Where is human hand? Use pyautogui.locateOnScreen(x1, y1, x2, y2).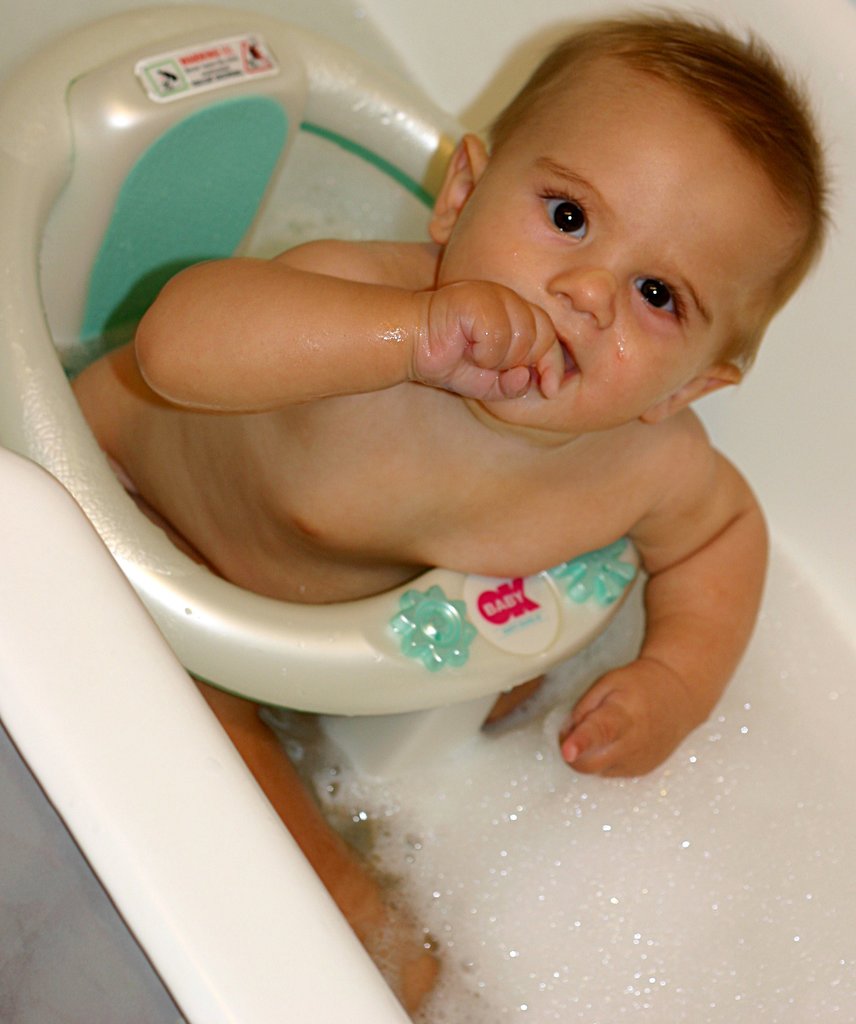
pyautogui.locateOnScreen(555, 657, 699, 781).
